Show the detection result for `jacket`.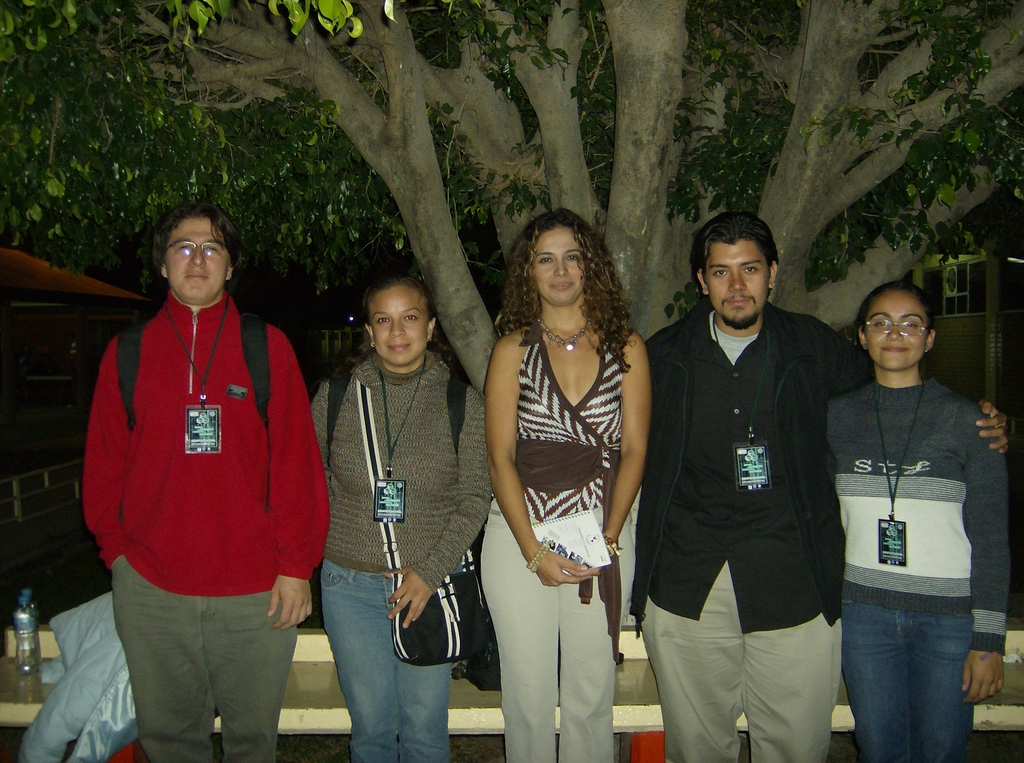
(x1=79, y1=286, x2=331, y2=604).
